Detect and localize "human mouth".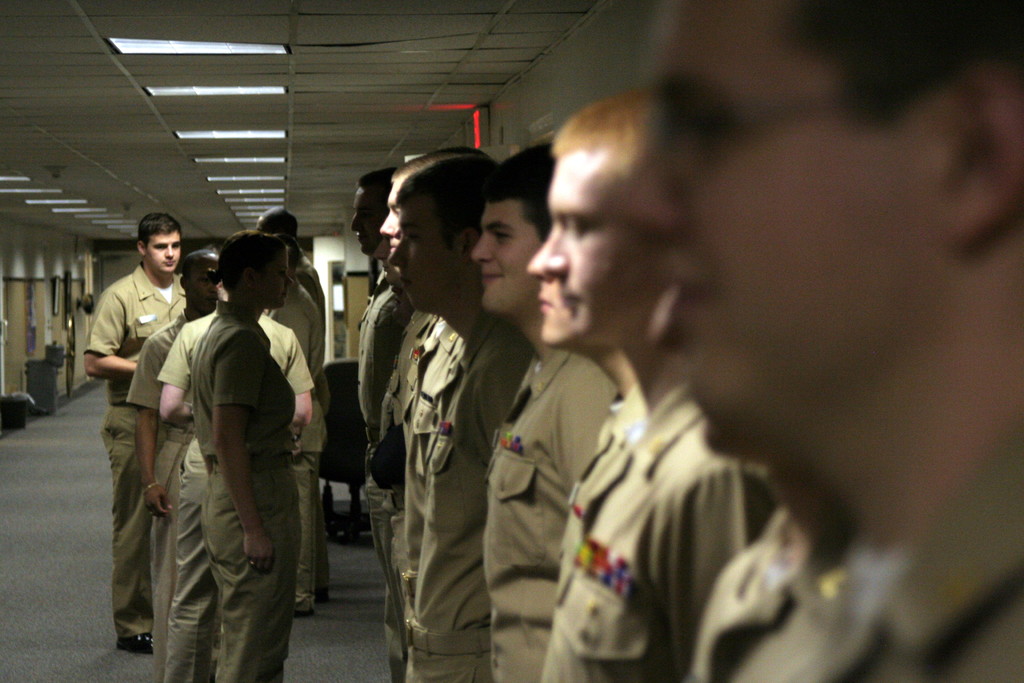
Localized at 536, 291, 564, 320.
